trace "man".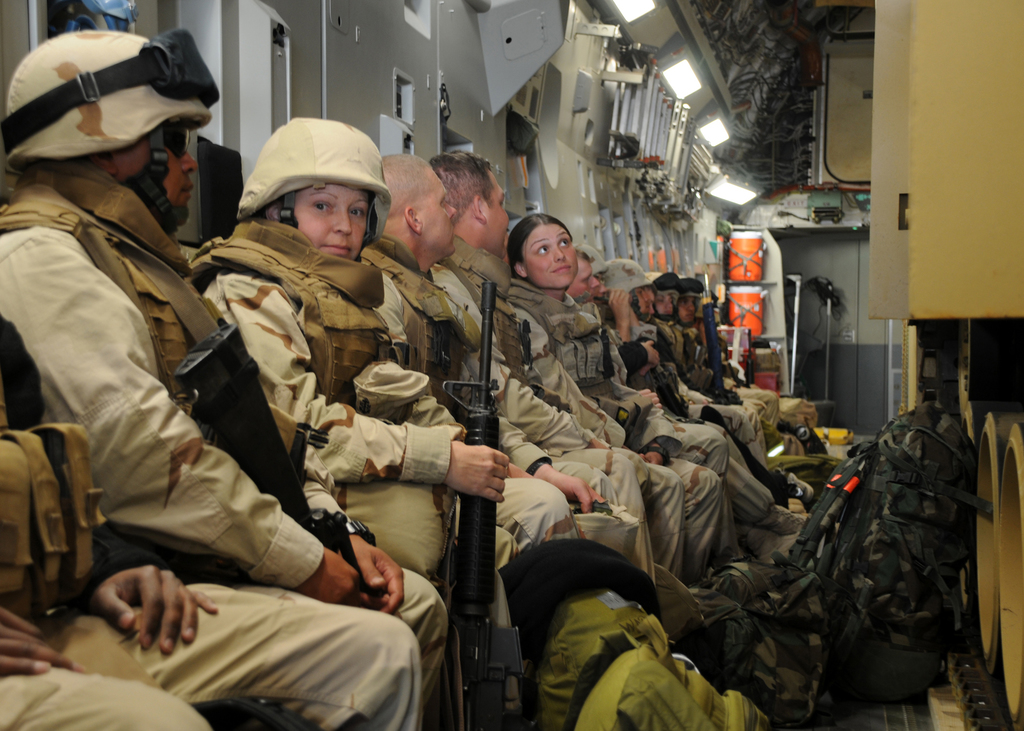
Traced to (612,279,807,588).
